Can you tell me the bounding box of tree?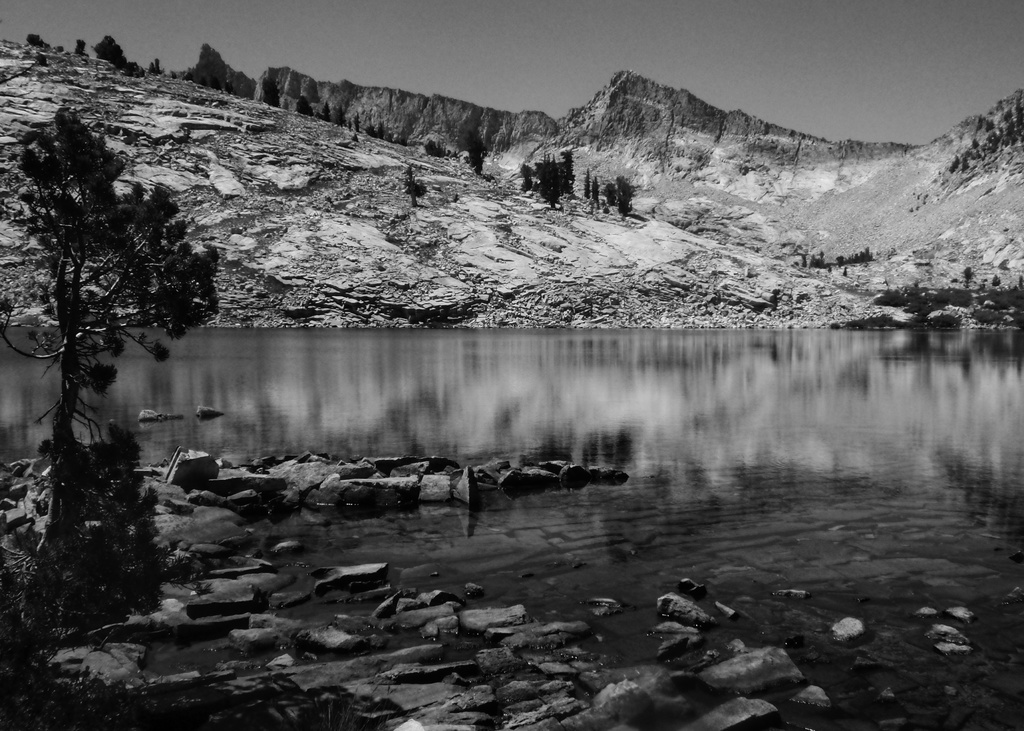
{"left": 261, "top": 80, "right": 279, "bottom": 108}.
